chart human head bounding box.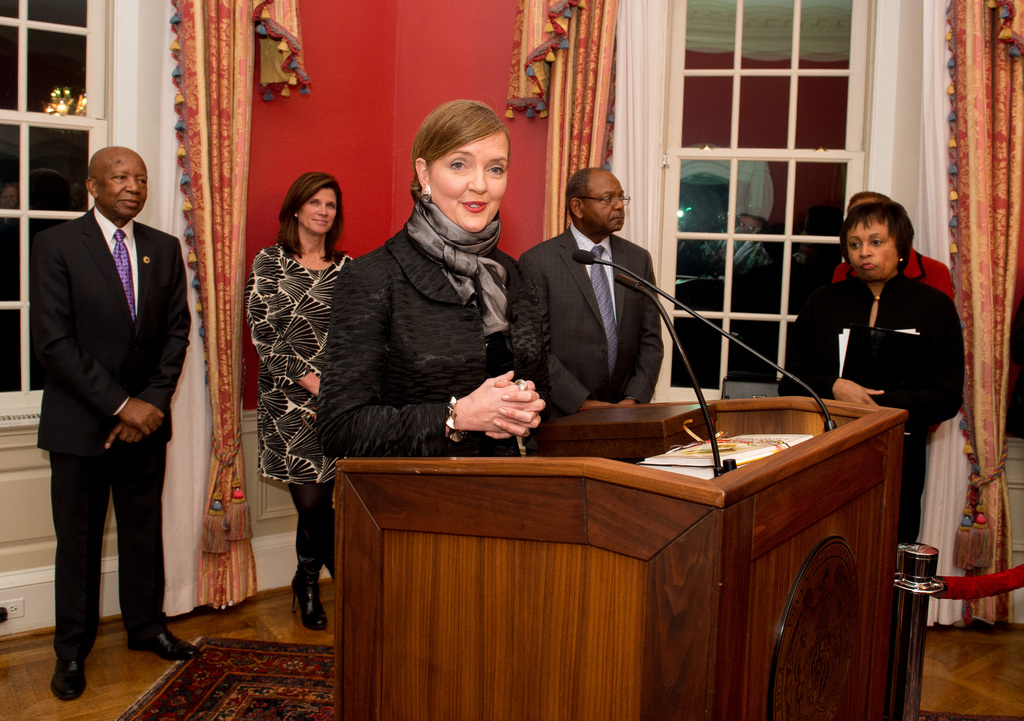
Charted: select_region(276, 171, 345, 239).
